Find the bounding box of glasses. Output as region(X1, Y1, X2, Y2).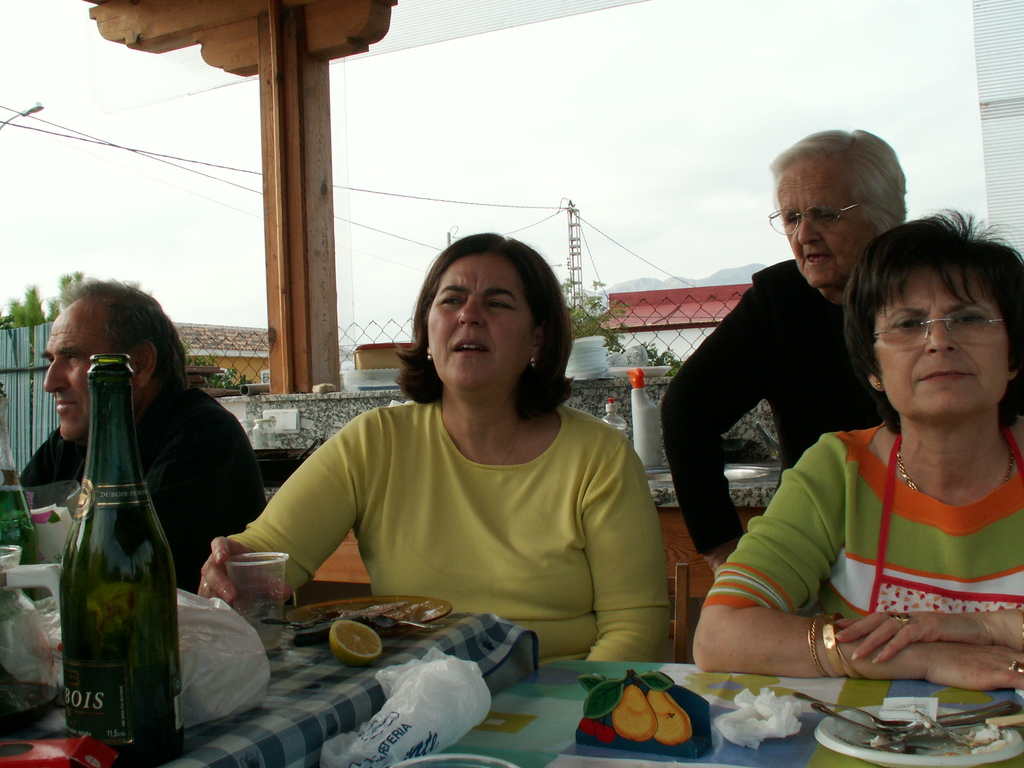
region(872, 308, 1004, 342).
